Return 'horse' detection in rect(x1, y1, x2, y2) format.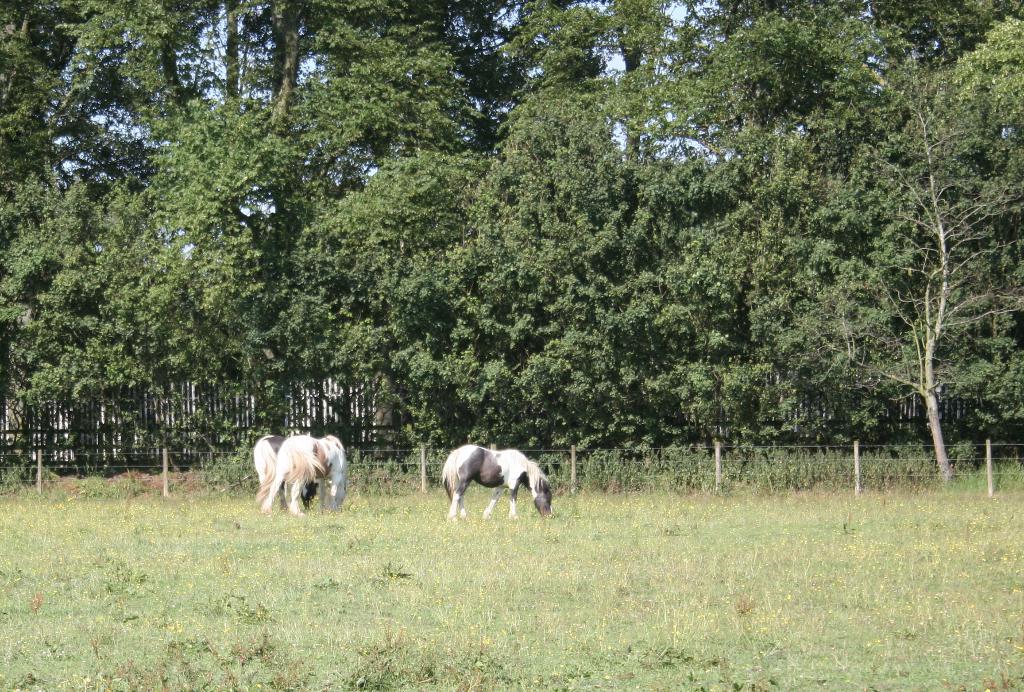
rect(260, 435, 351, 519).
